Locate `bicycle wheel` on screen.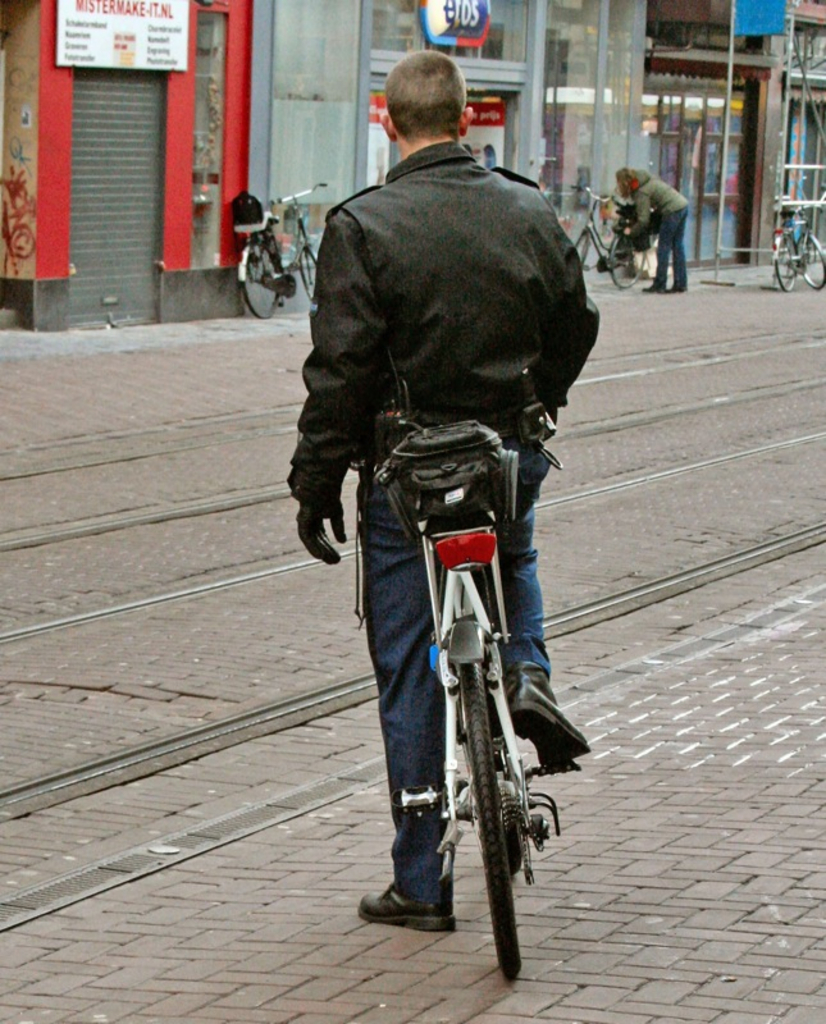
On screen at region(780, 227, 798, 289).
